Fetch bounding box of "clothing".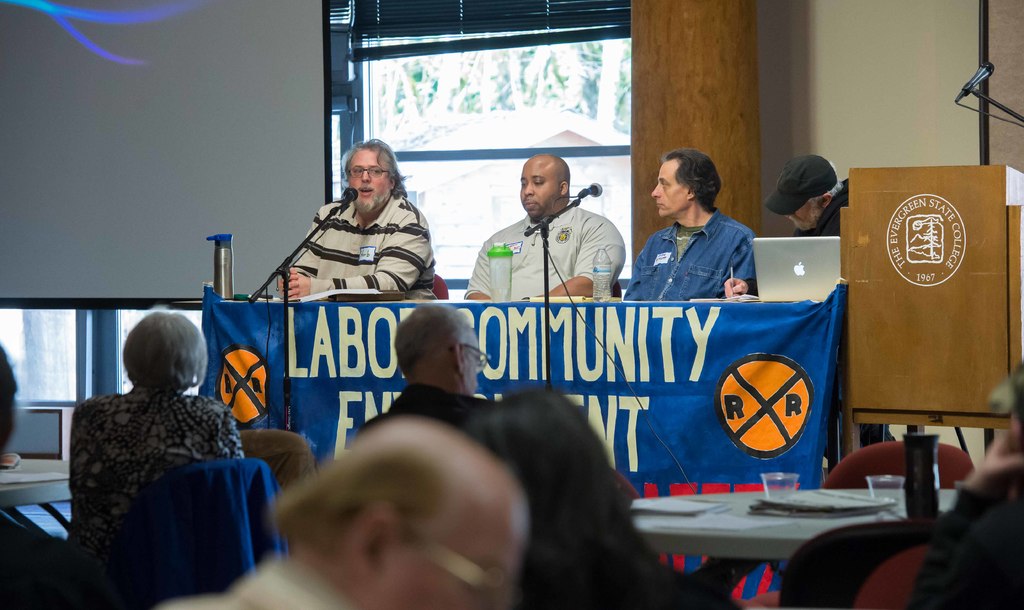
Bbox: x1=911, y1=468, x2=1023, y2=609.
